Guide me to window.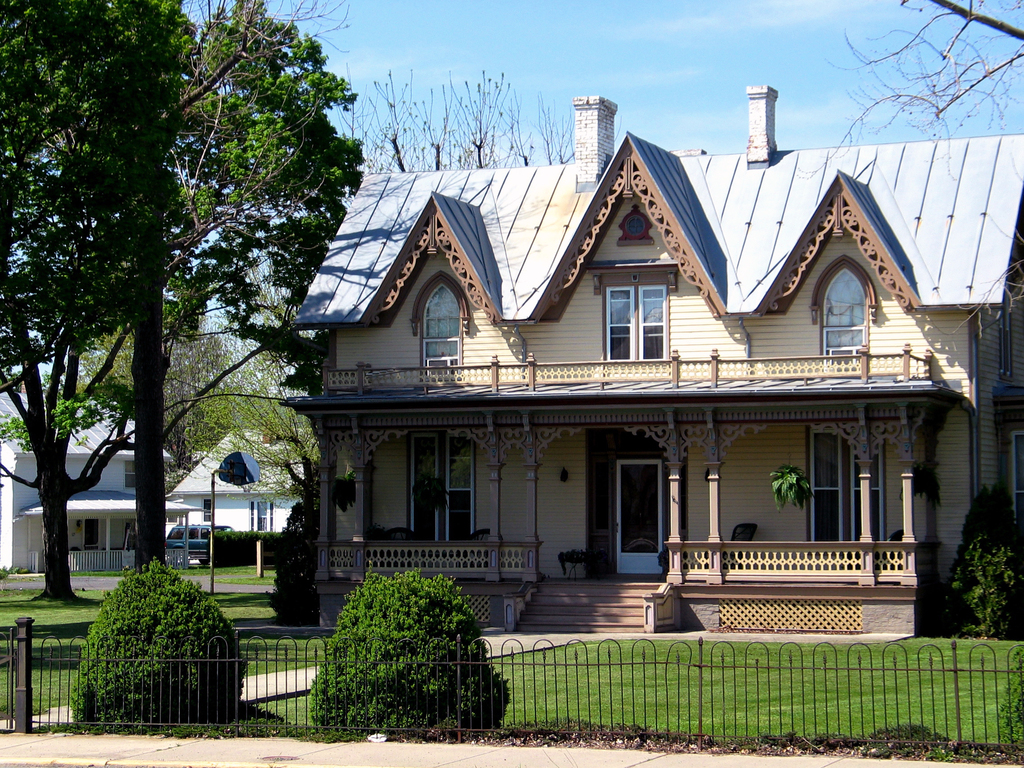
Guidance: {"x1": 809, "y1": 426, "x2": 882, "y2": 548}.
